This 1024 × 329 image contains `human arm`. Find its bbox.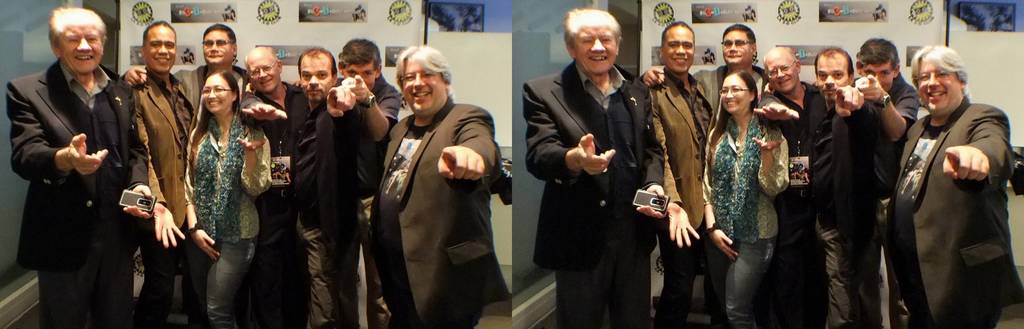
box(121, 64, 152, 89).
